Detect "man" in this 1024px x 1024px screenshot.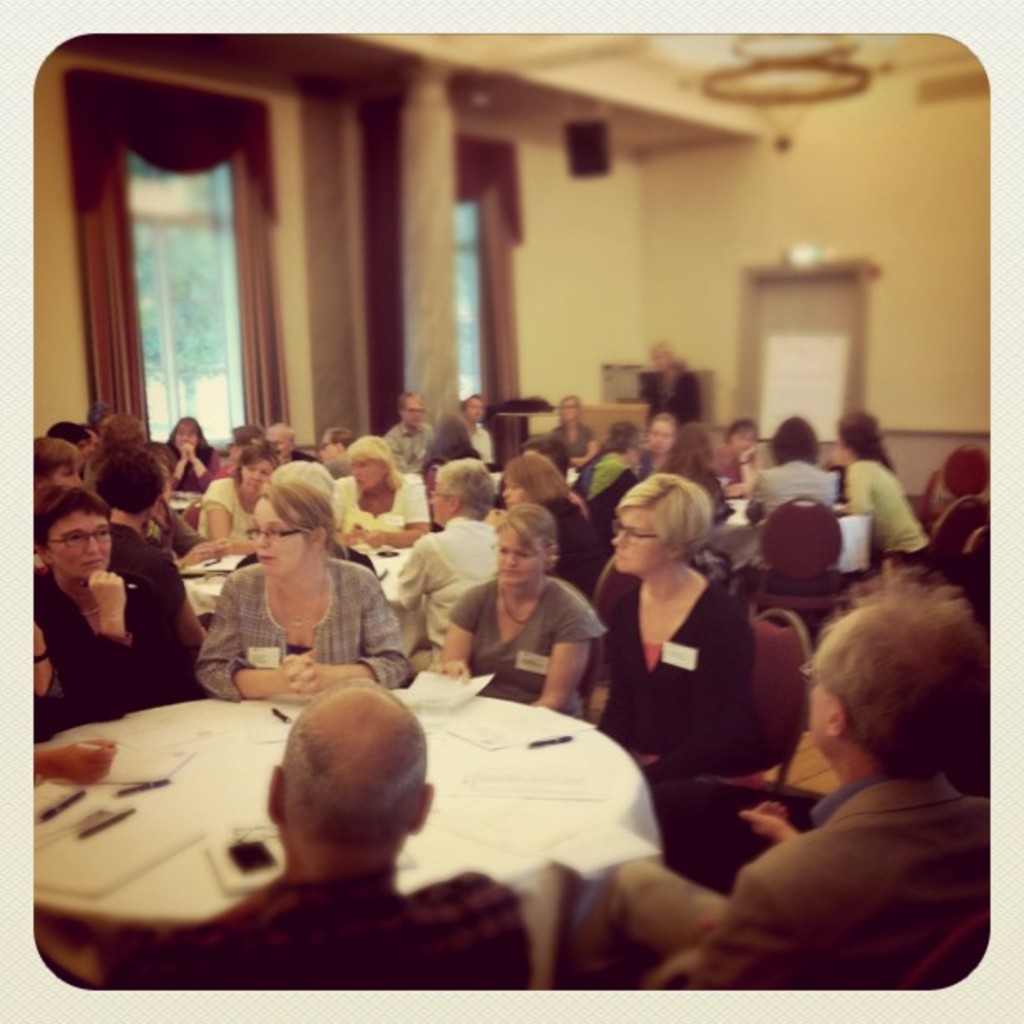
Detection: l=467, t=385, r=499, b=460.
